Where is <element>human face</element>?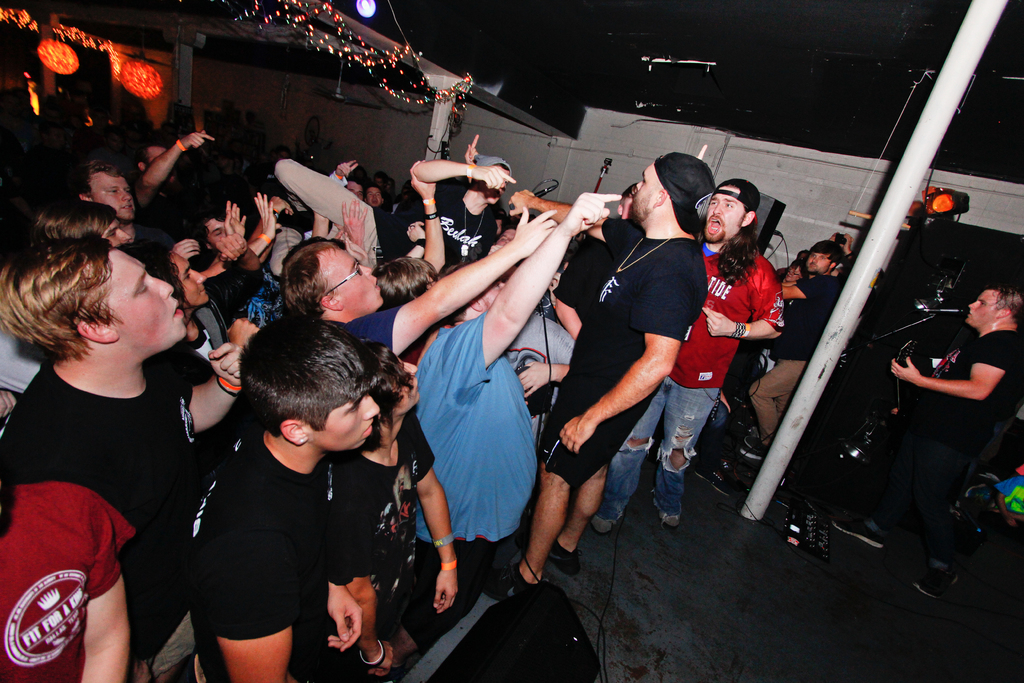
box=[625, 163, 662, 222].
